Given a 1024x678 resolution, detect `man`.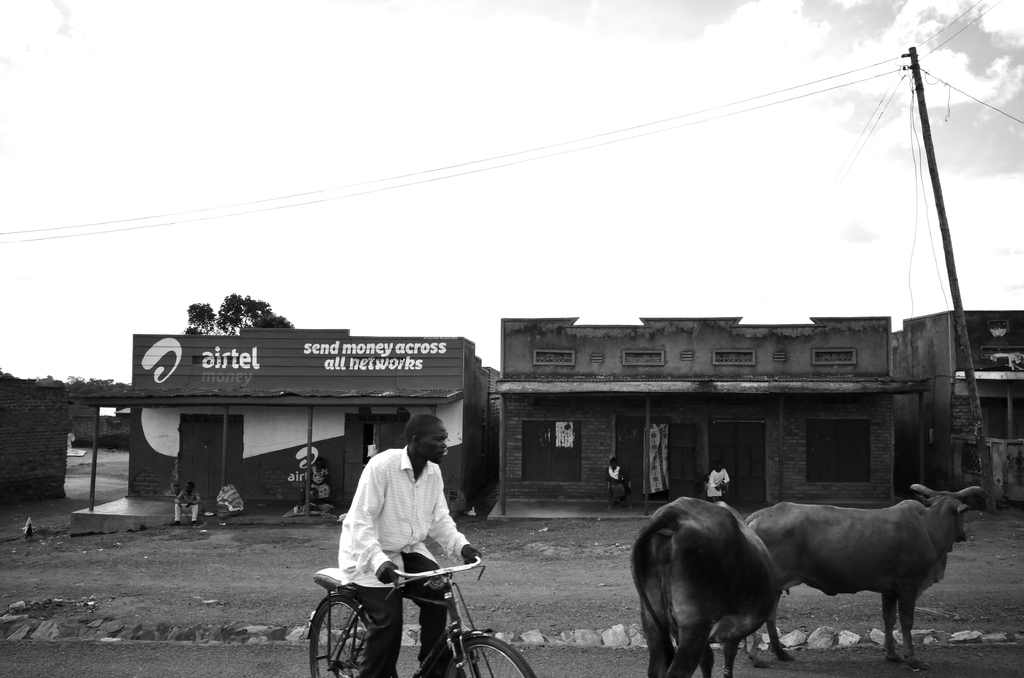
<box>607,454,628,501</box>.
